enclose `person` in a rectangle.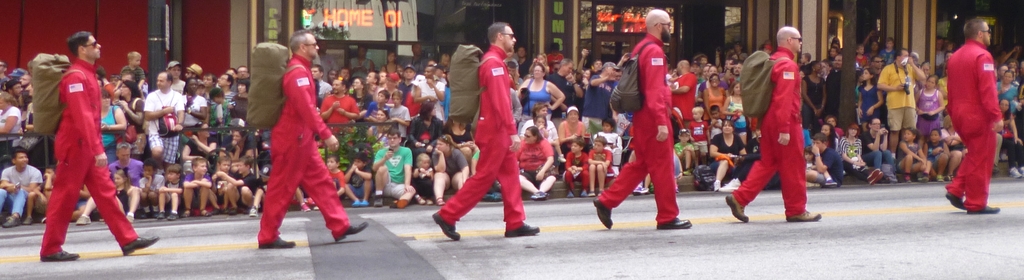
945,8,1005,220.
